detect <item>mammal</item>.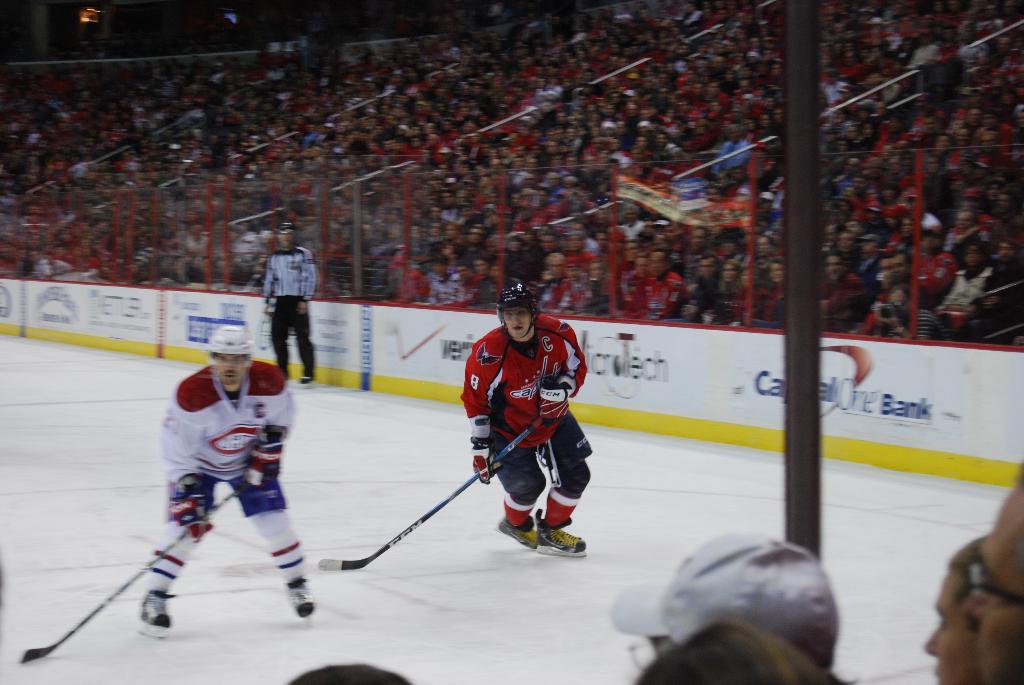
Detected at crop(964, 463, 1023, 684).
